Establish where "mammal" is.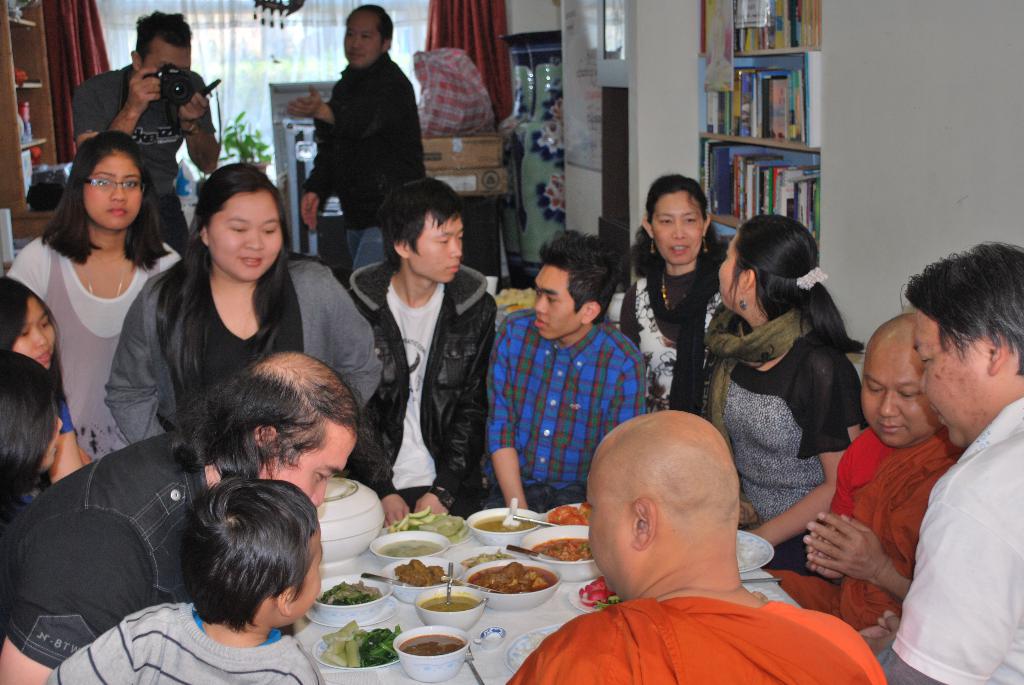
Established at detection(883, 232, 1021, 684).
